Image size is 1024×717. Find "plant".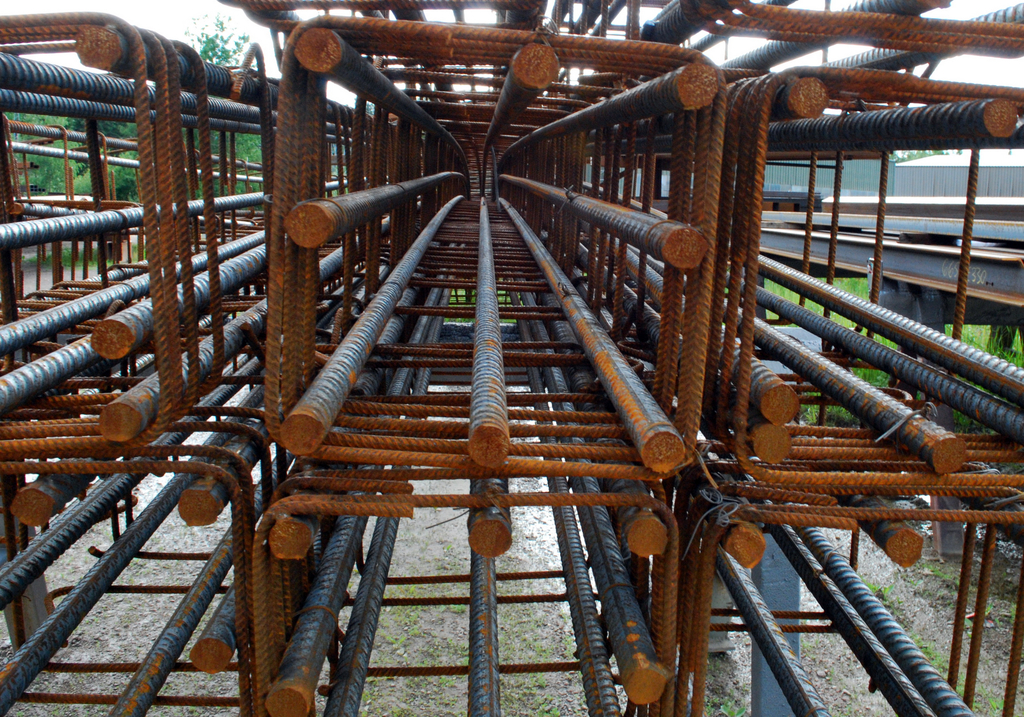
<box>399,605,421,620</box>.
